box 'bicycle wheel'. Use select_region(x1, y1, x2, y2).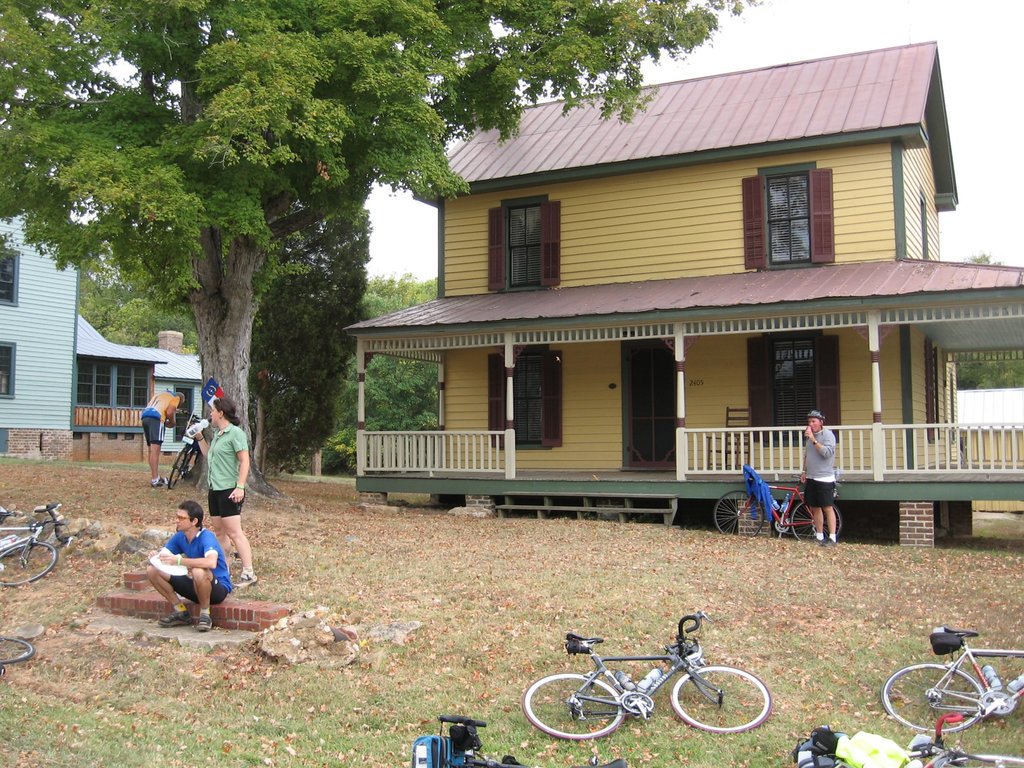
select_region(0, 541, 58, 588).
